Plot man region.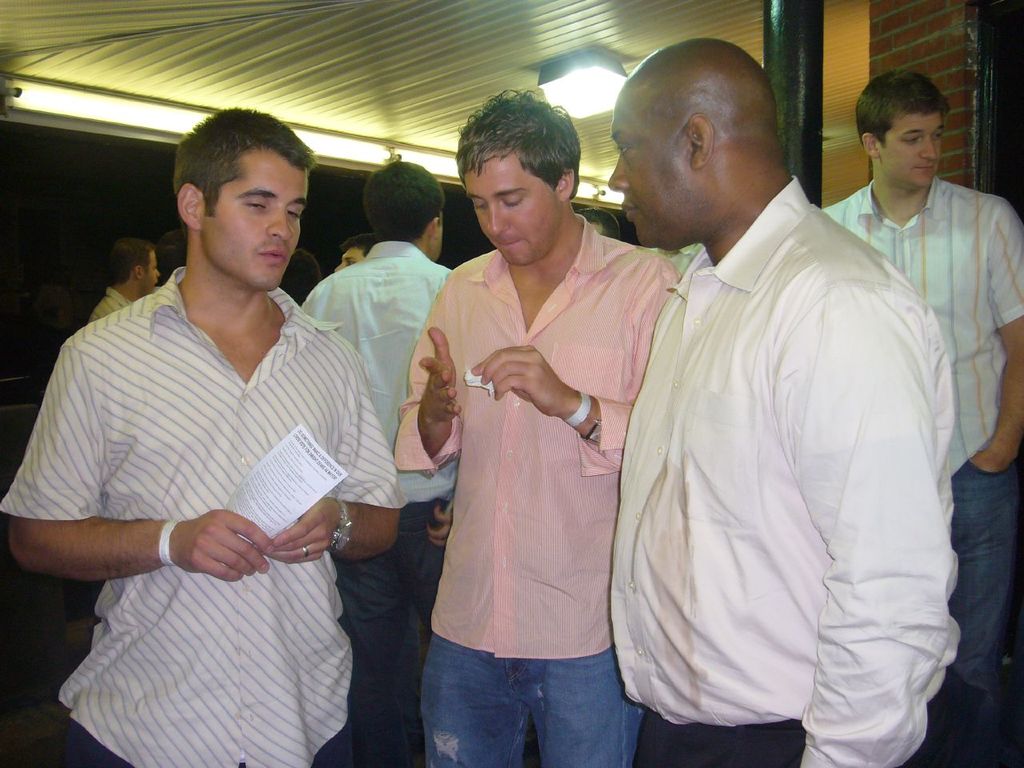
Plotted at (0, 101, 410, 767).
